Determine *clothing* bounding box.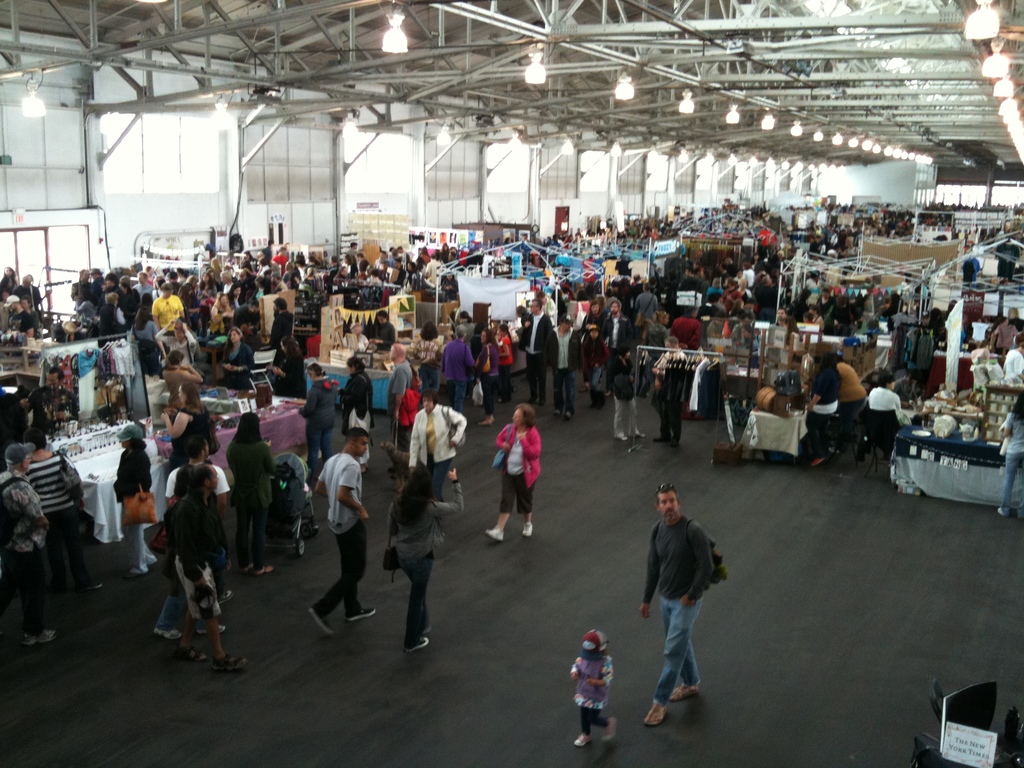
Determined: 867 386 903 414.
